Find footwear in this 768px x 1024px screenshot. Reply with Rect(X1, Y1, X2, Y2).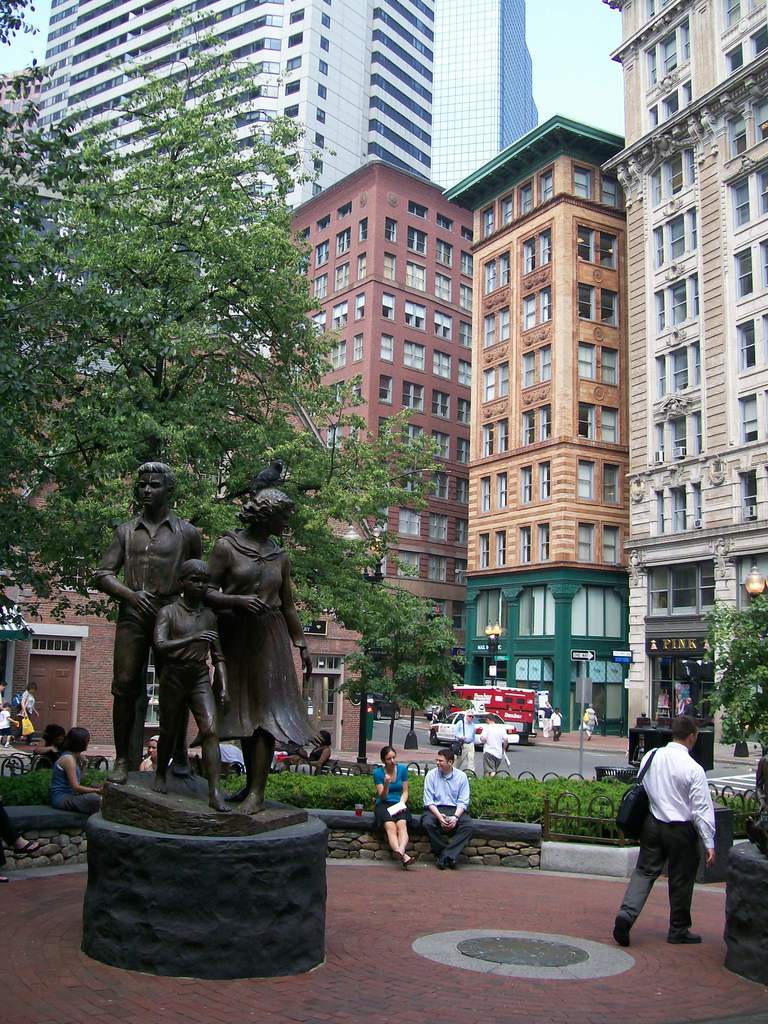
Rect(447, 856, 456, 865).
